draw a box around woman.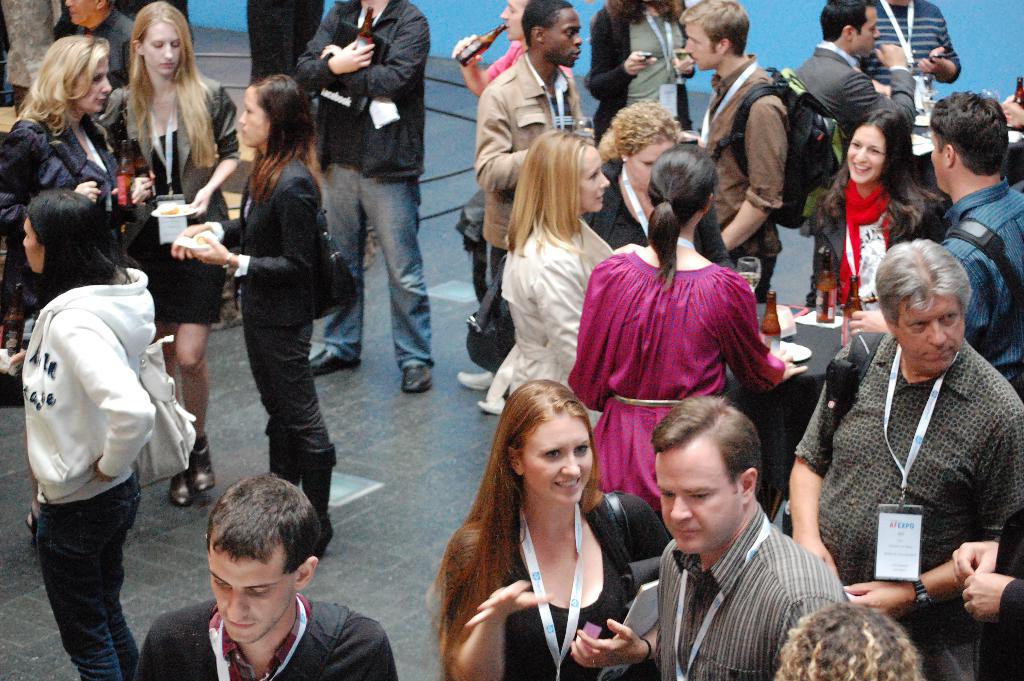
102 3 241 504.
